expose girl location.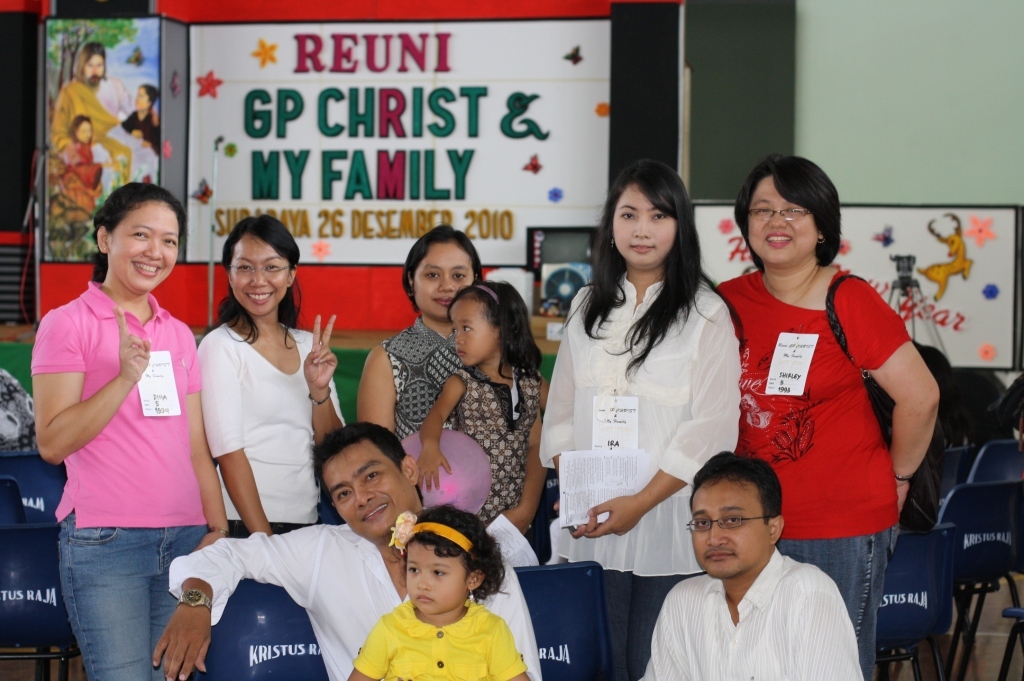
Exposed at l=539, t=159, r=745, b=680.
